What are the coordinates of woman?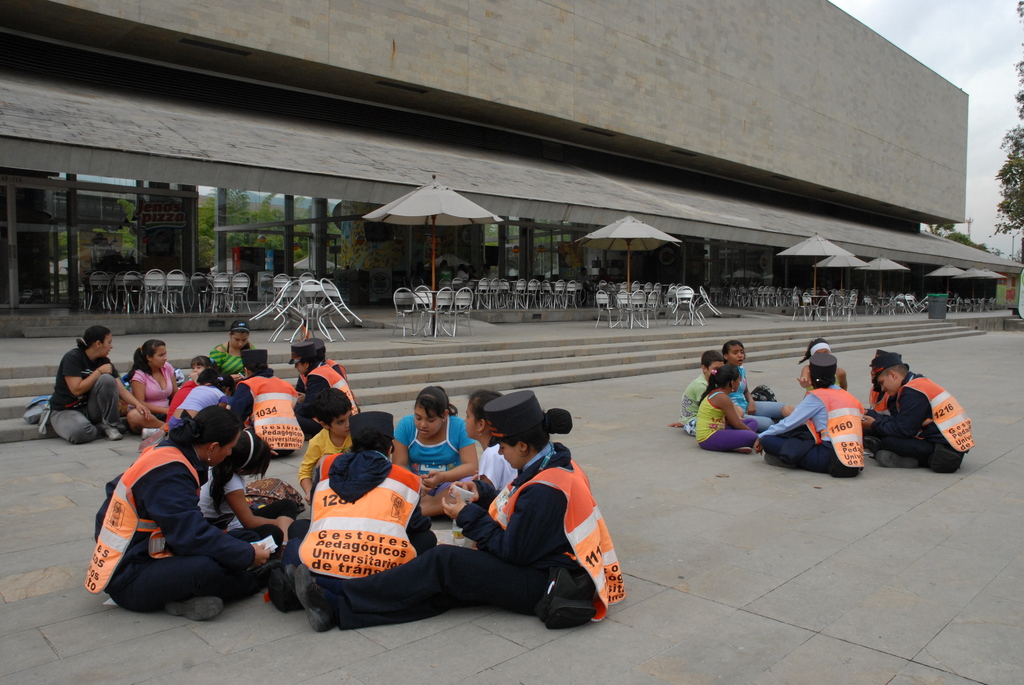
270, 411, 438, 617.
